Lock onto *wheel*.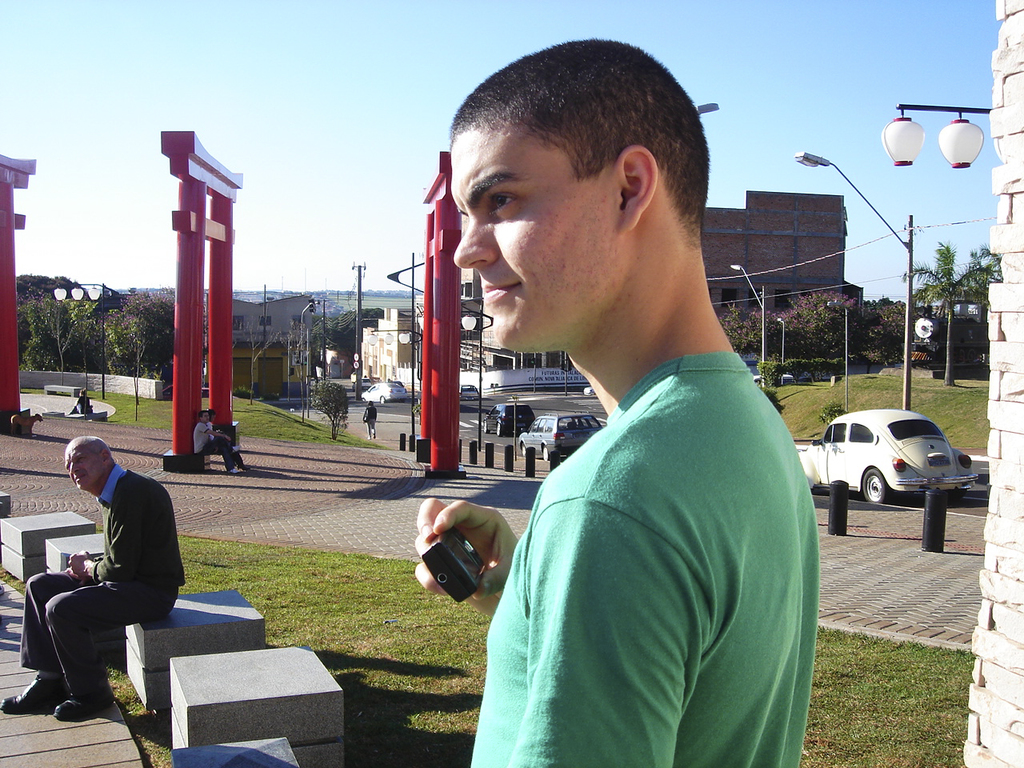
Locked: bbox=(944, 496, 966, 509).
